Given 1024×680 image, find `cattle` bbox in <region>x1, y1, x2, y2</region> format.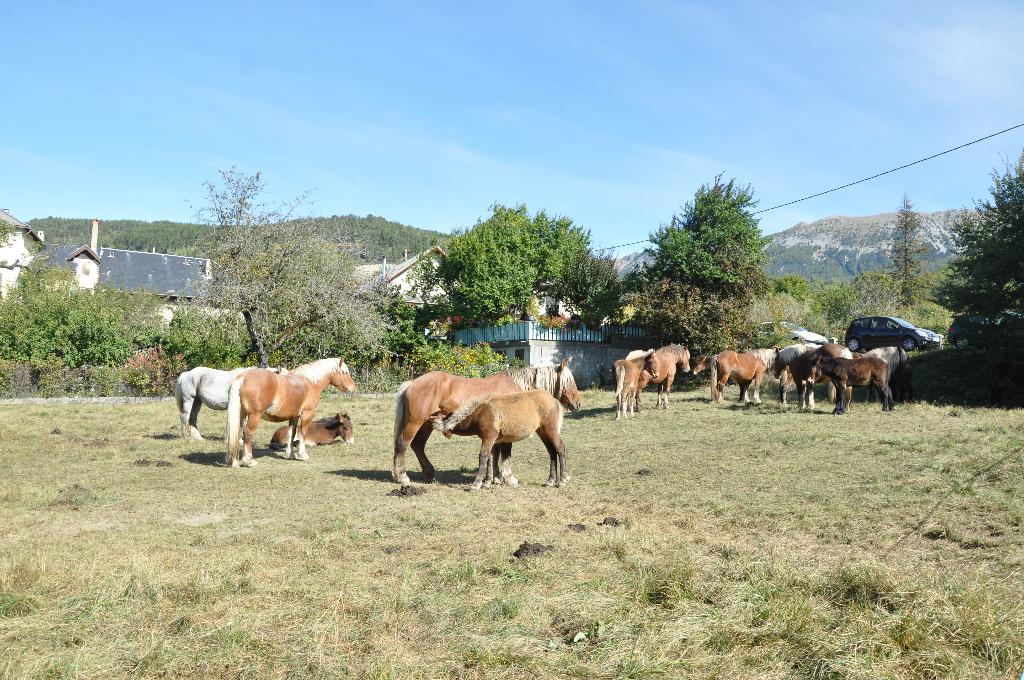
<region>803, 353, 894, 414</region>.
